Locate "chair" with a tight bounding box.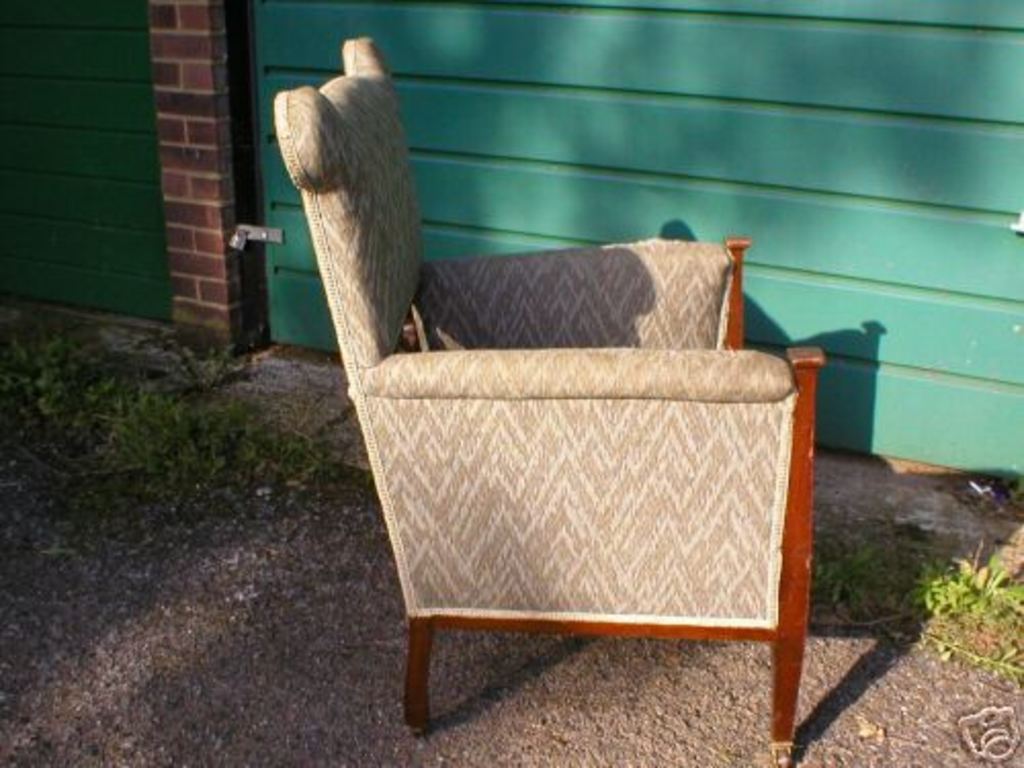
270:94:836:737.
